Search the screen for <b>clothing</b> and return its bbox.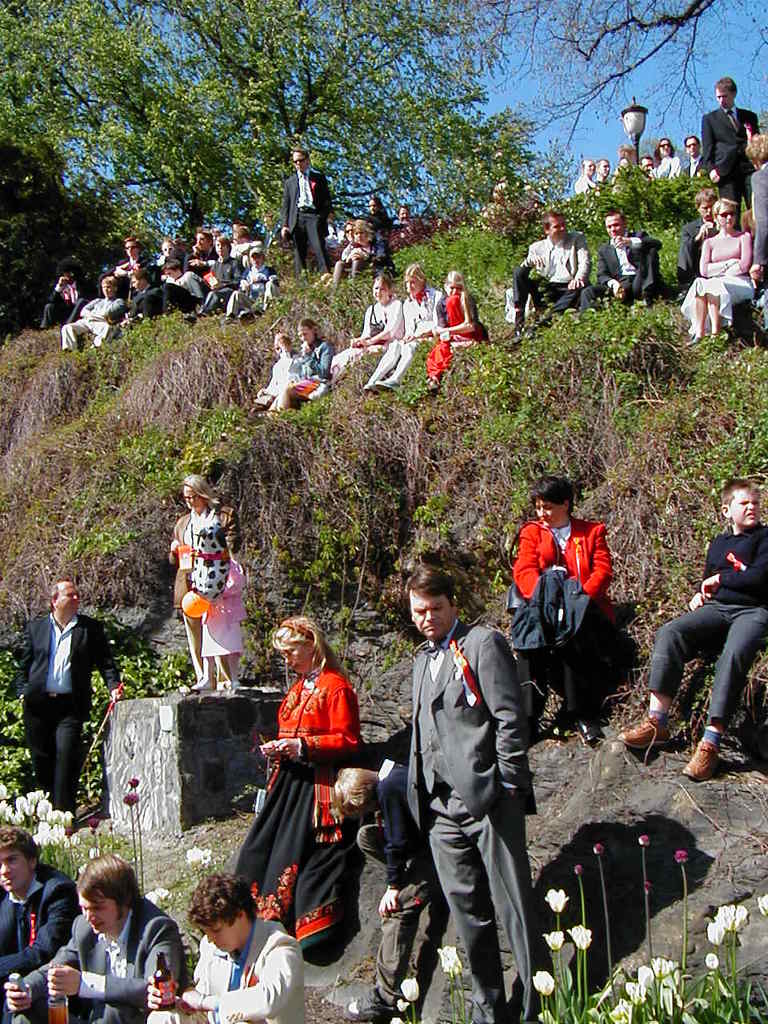
Found: pyautogui.locateOnScreen(585, 223, 662, 299).
